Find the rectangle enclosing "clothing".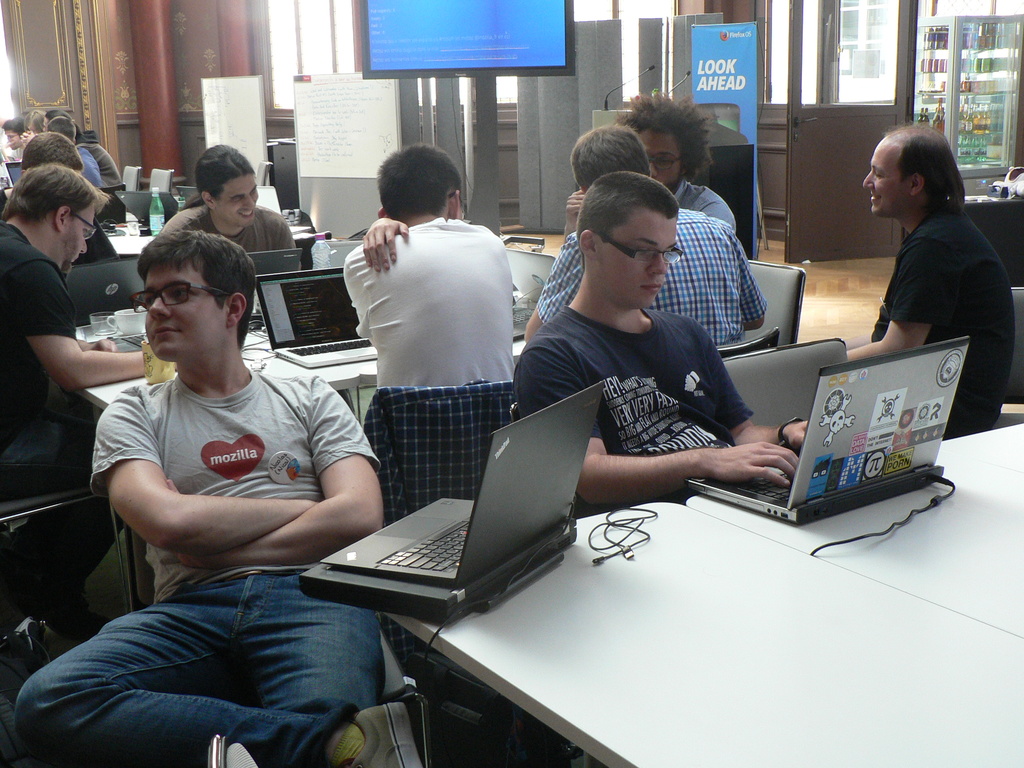
bbox=[88, 367, 385, 605].
